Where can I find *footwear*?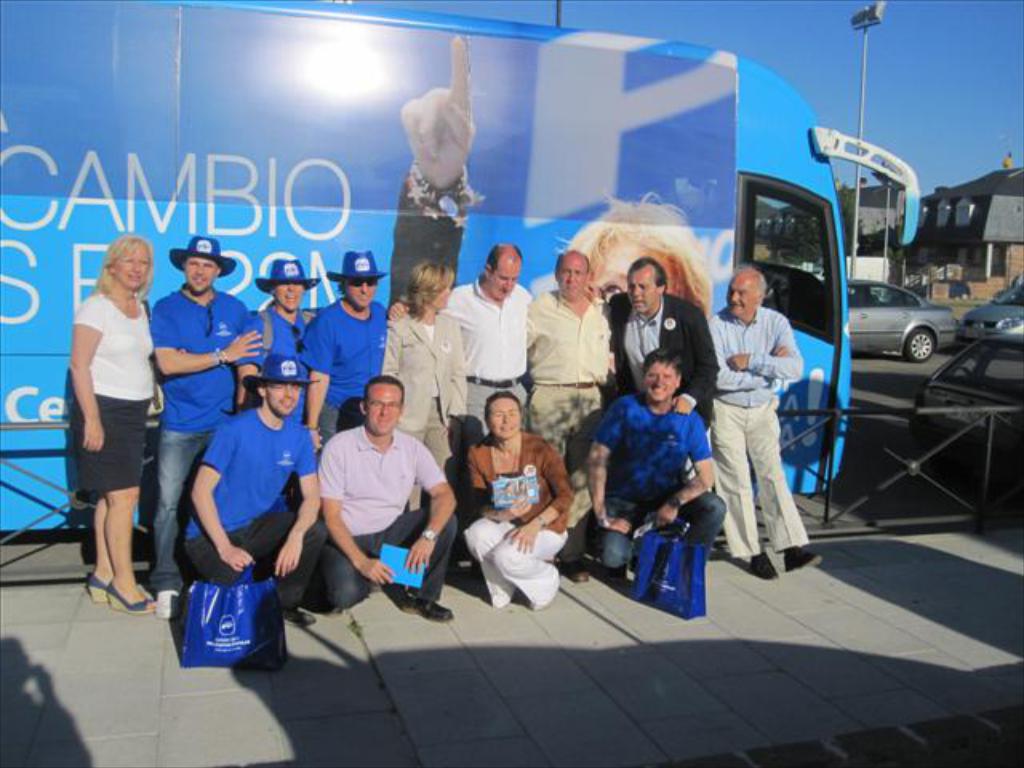
You can find it at rect(83, 573, 109, 603).
